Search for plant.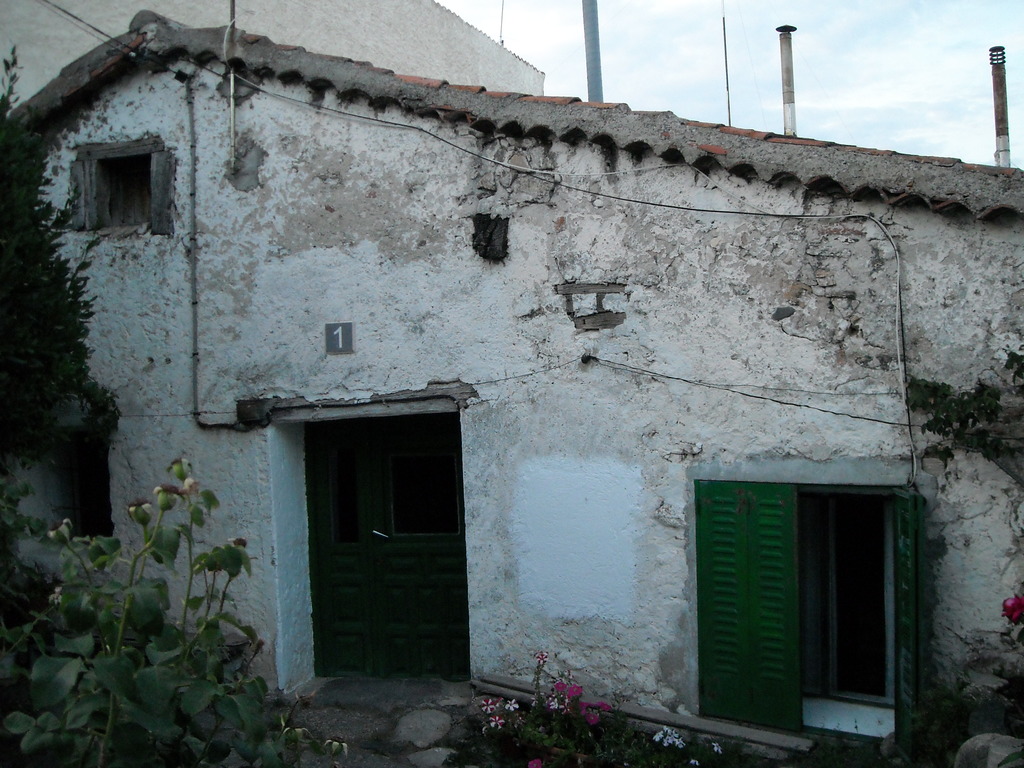
Found at l=470, t=651, r=797, b=767.
